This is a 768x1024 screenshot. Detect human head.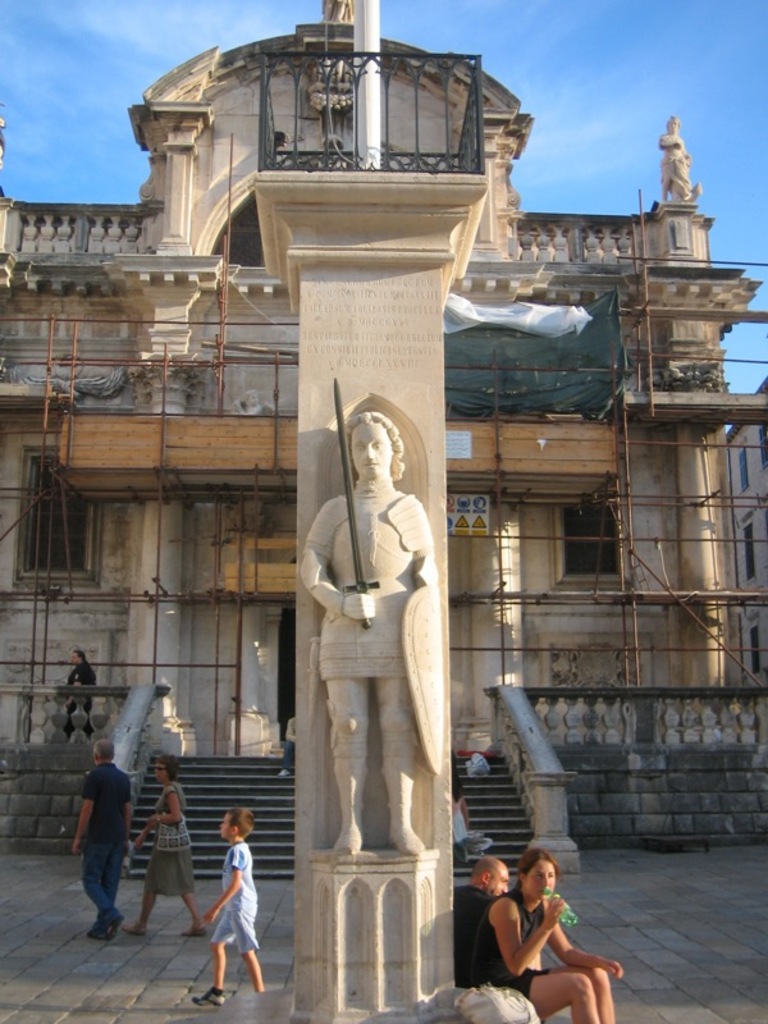
[221,809,255,838].
